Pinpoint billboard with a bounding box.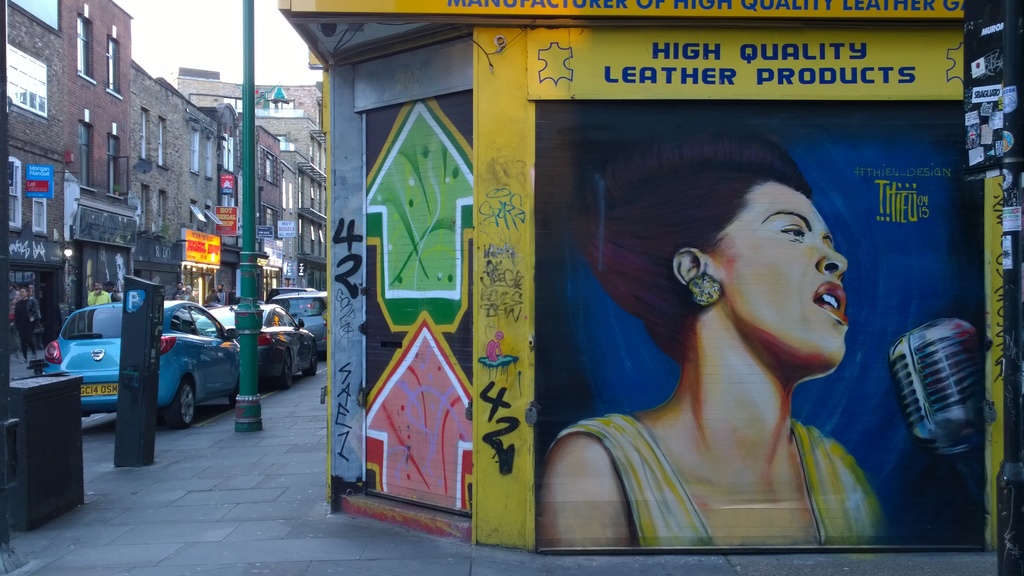
179, 230, 227, 279.
